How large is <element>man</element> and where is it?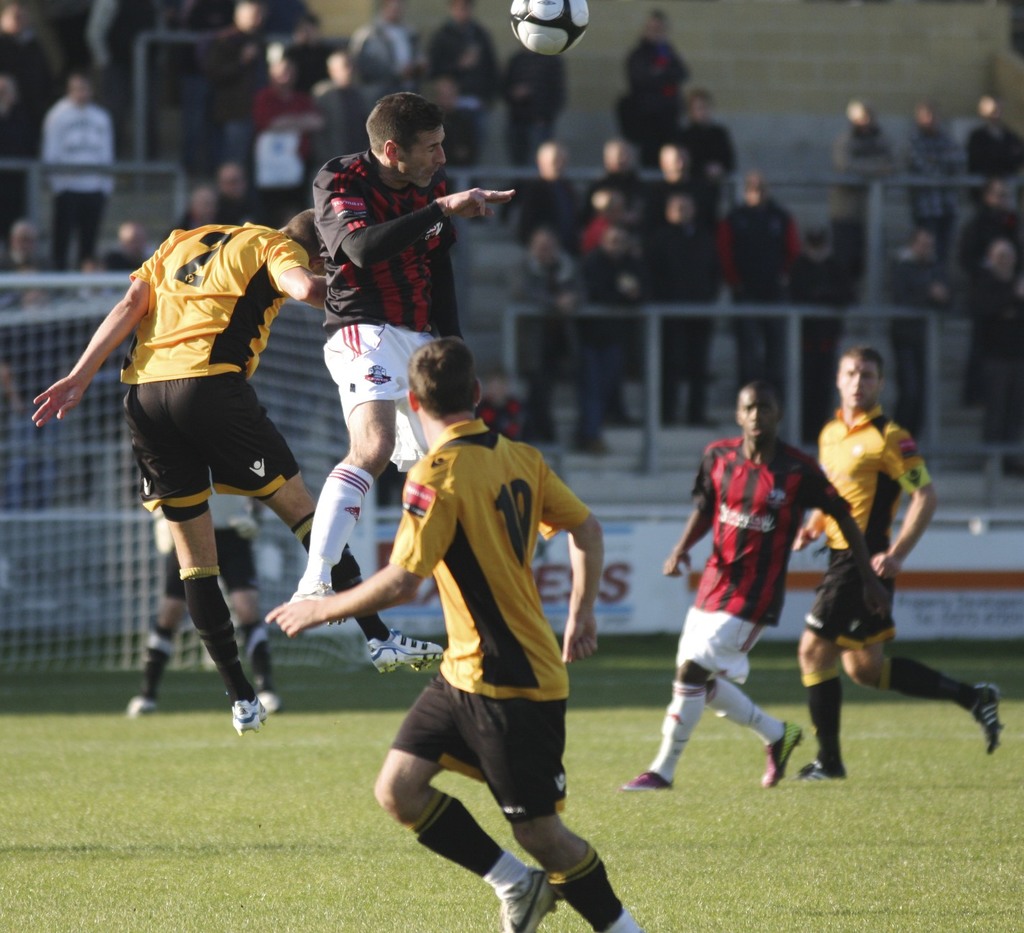
Bounding box: x1=348, y1=0, x2=426, y2=88.
